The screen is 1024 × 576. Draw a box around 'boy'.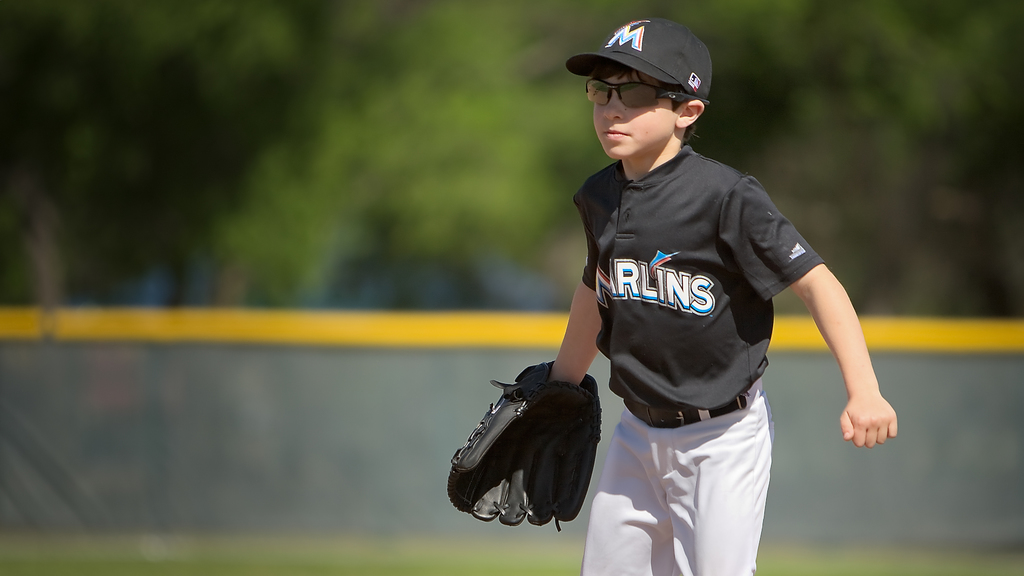
rect(465, 23, 902, 547).
